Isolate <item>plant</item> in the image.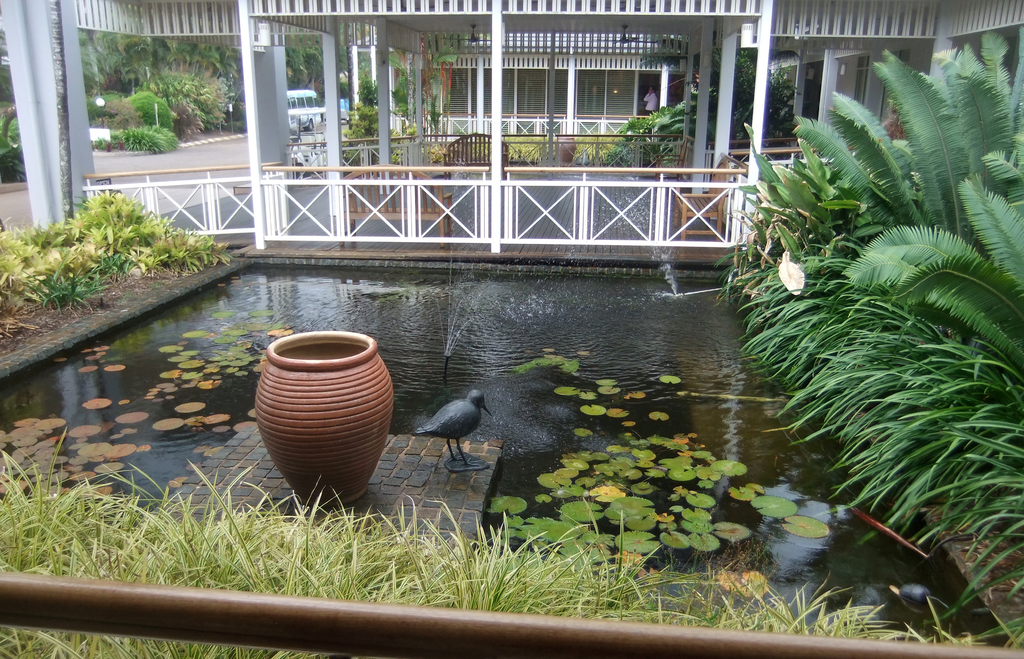
Isolated region: locate(369, 487, 714, 658).
